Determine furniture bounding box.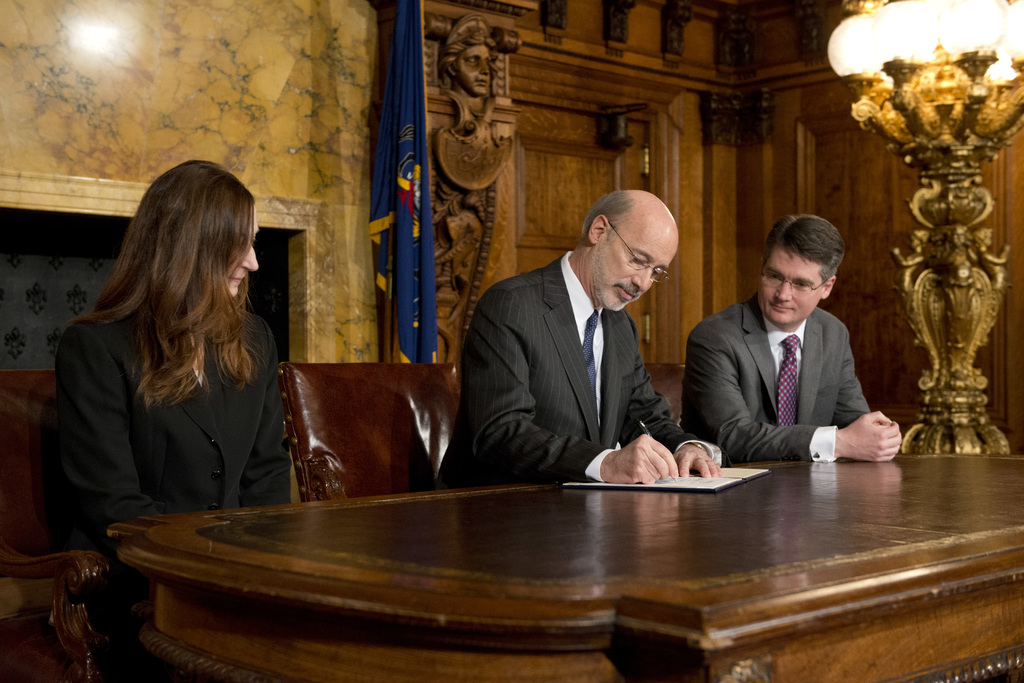
Determined: locate(0, 367, 140, 682).
